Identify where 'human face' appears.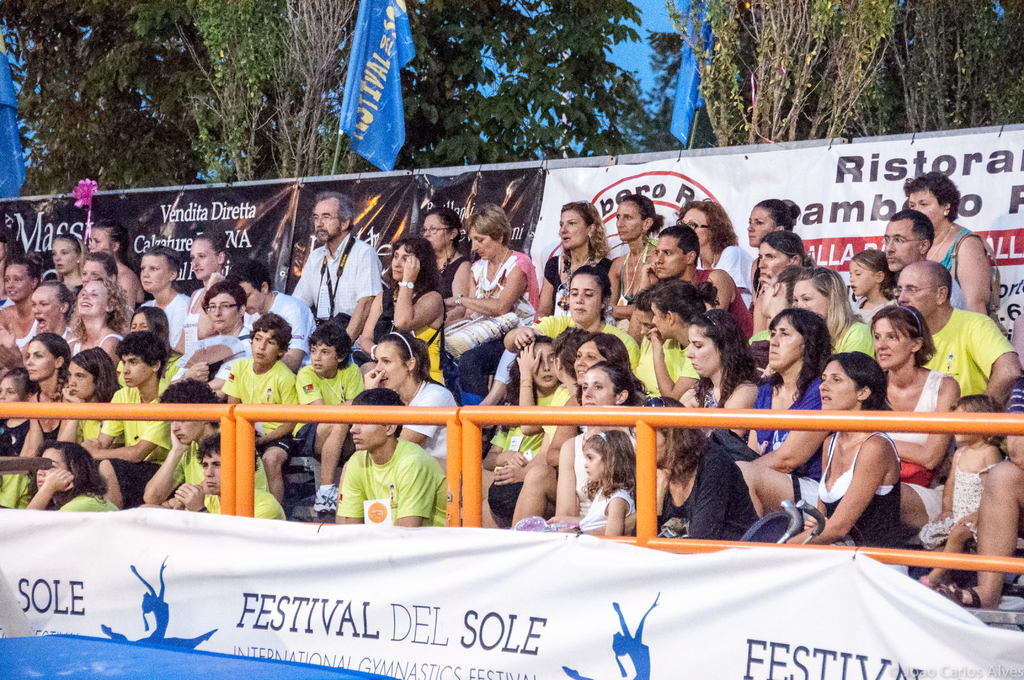
Appears at l=429, t=209, r=445, b=244.
